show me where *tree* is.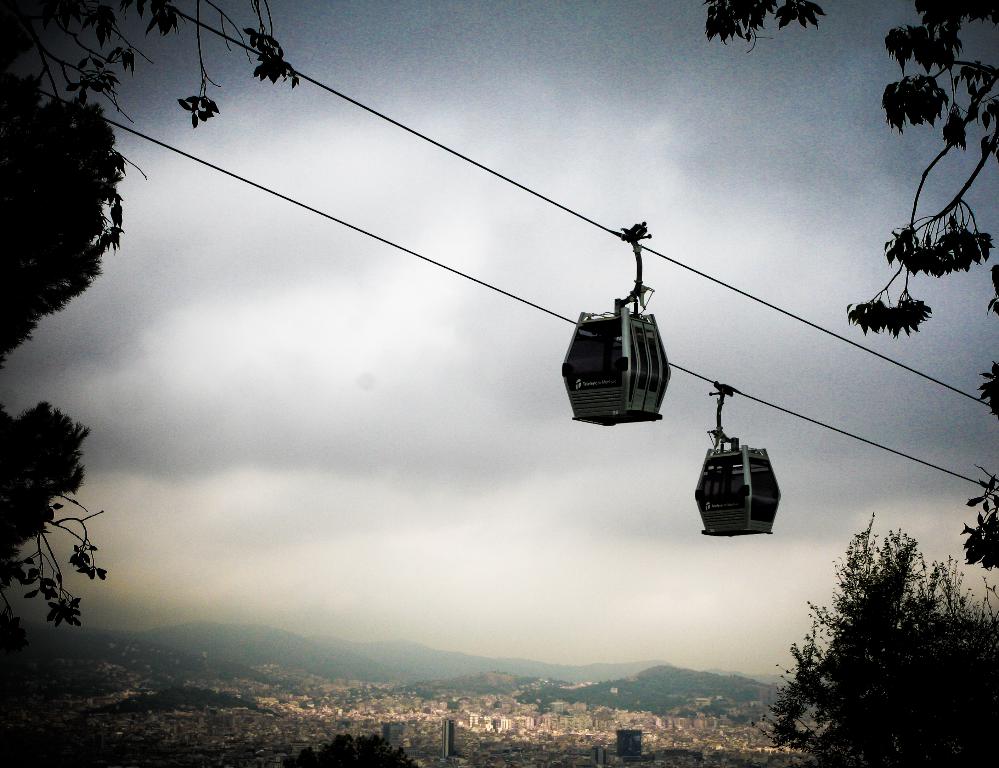
*tree* is at <box>283,735,424,767</box>.
